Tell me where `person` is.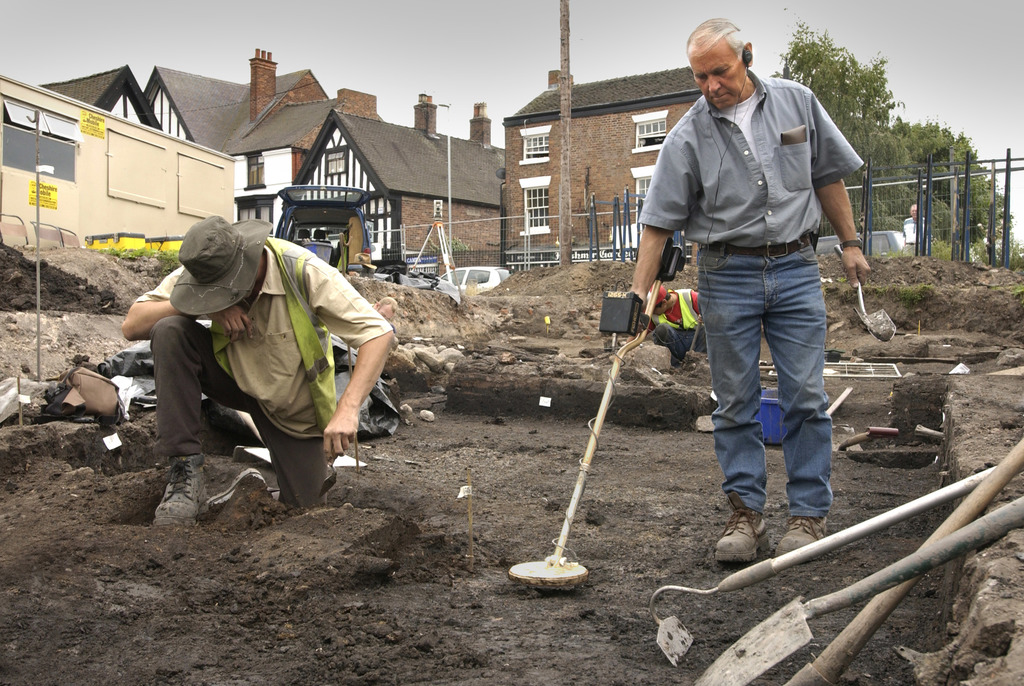
`person` is at 646:280:707:364.
